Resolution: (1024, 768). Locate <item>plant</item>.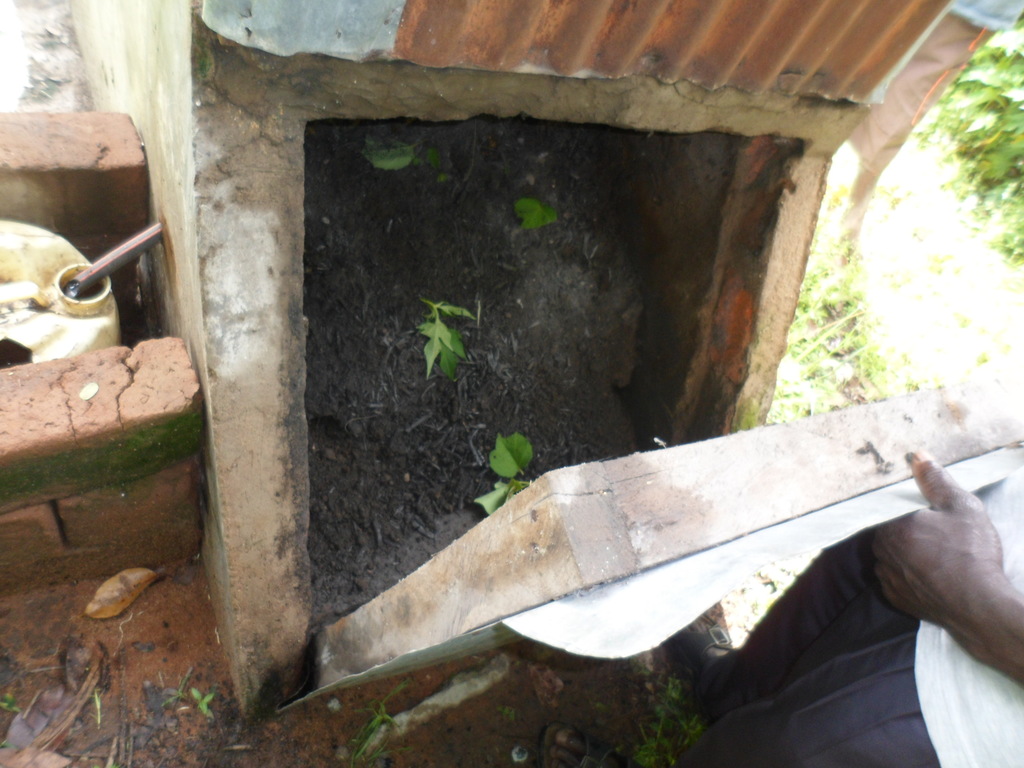
Rect(468, 437, 540, 512).
